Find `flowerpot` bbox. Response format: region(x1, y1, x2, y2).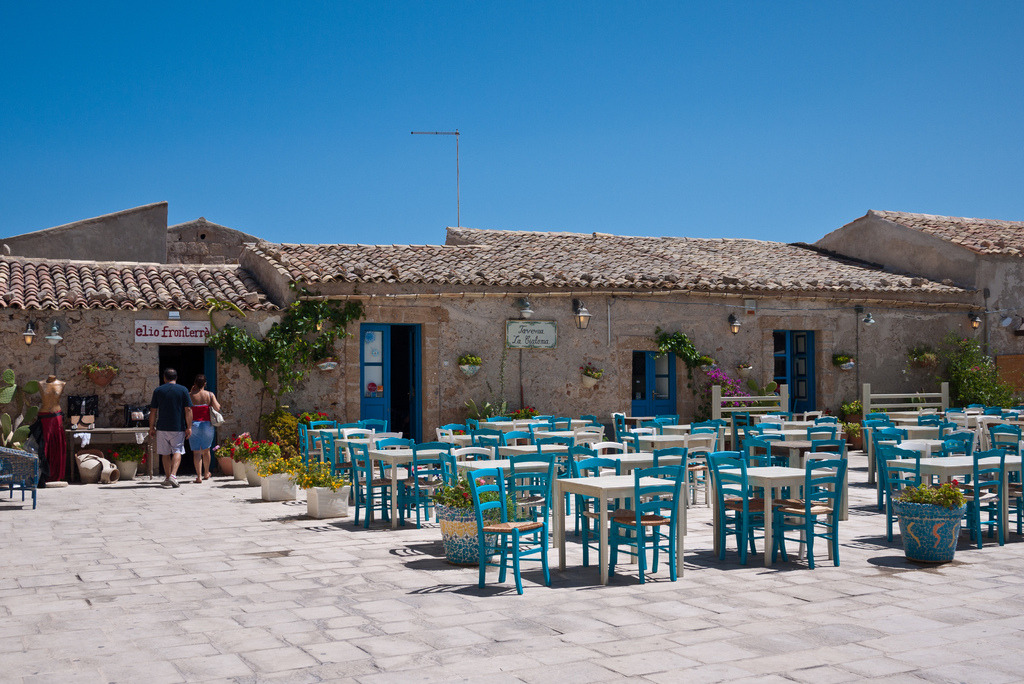
region(230, 460, 249, 480).
